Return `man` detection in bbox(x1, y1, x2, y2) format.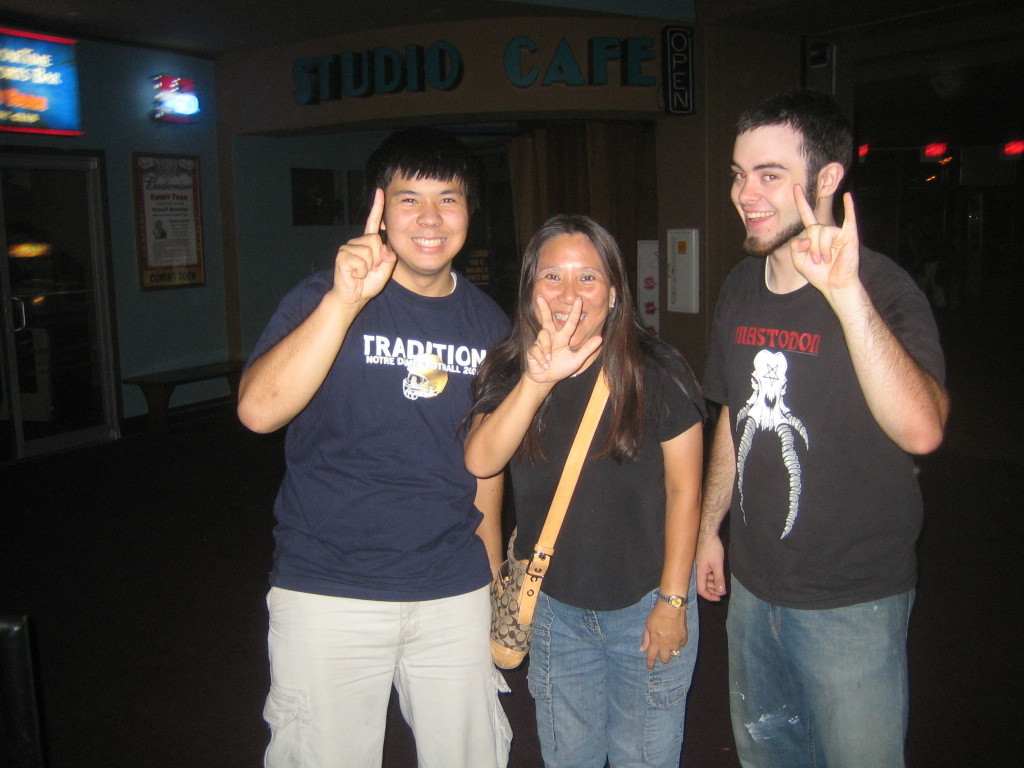
bbox(692, 90, 952, 766).
